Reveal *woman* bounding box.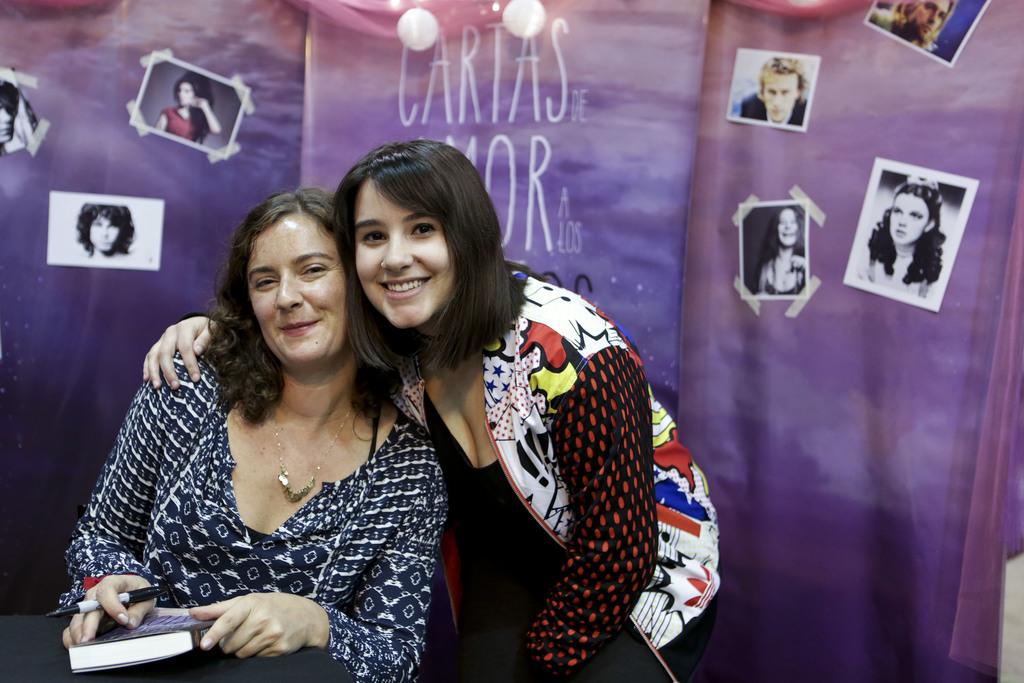
Revealed: {"left": 141, "top": 144, "right": 724, "bottom": 682}.
